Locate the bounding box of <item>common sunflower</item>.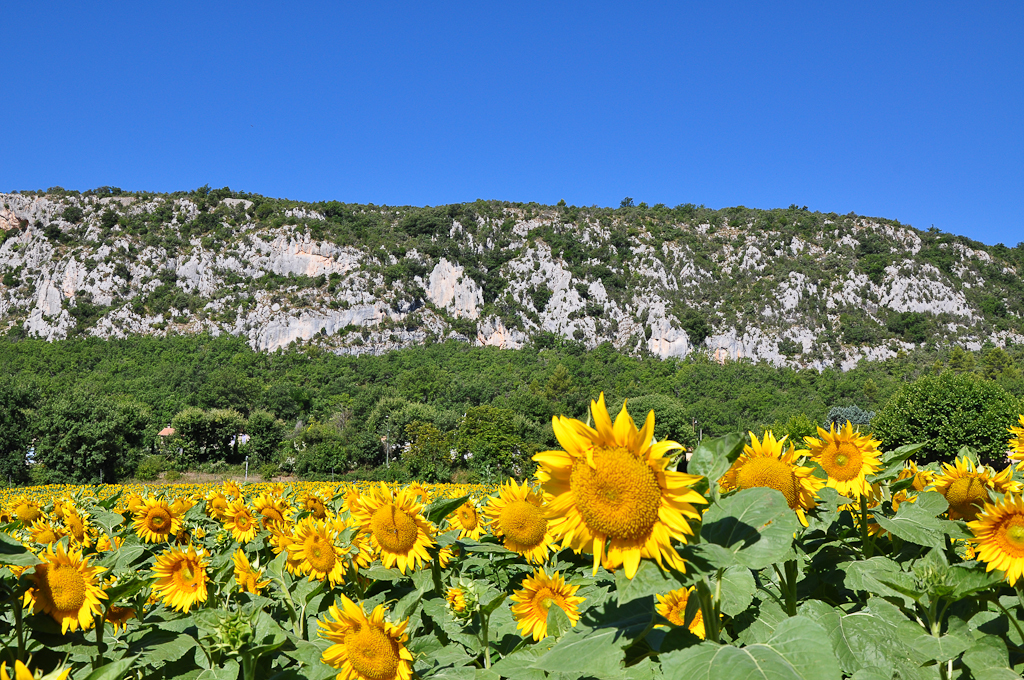
Bounding box: Rect(808, 424, 877, 500).
